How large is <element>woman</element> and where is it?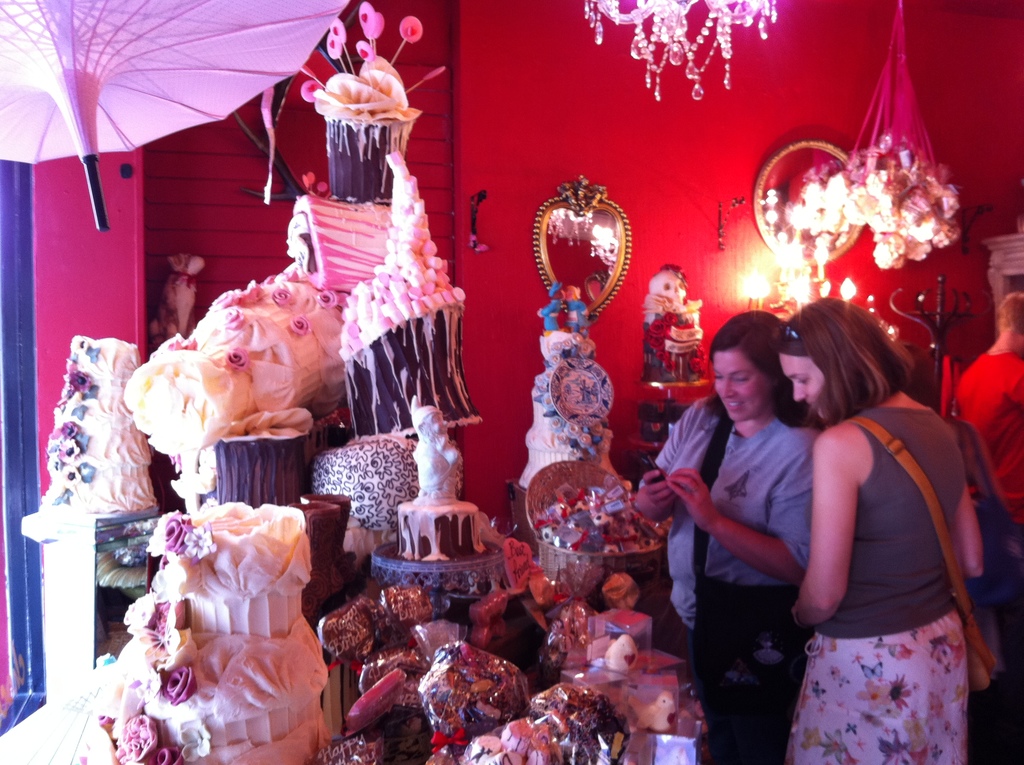
Bounding box: 627:310:825:764.
